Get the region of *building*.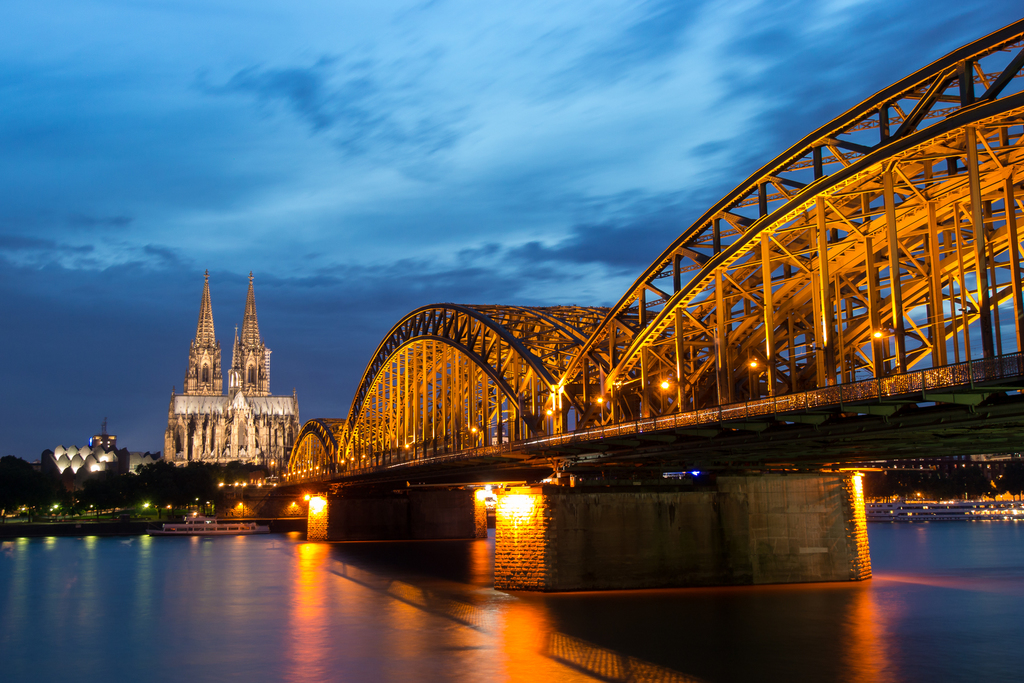
select_region(40, 418, 157, 506).
